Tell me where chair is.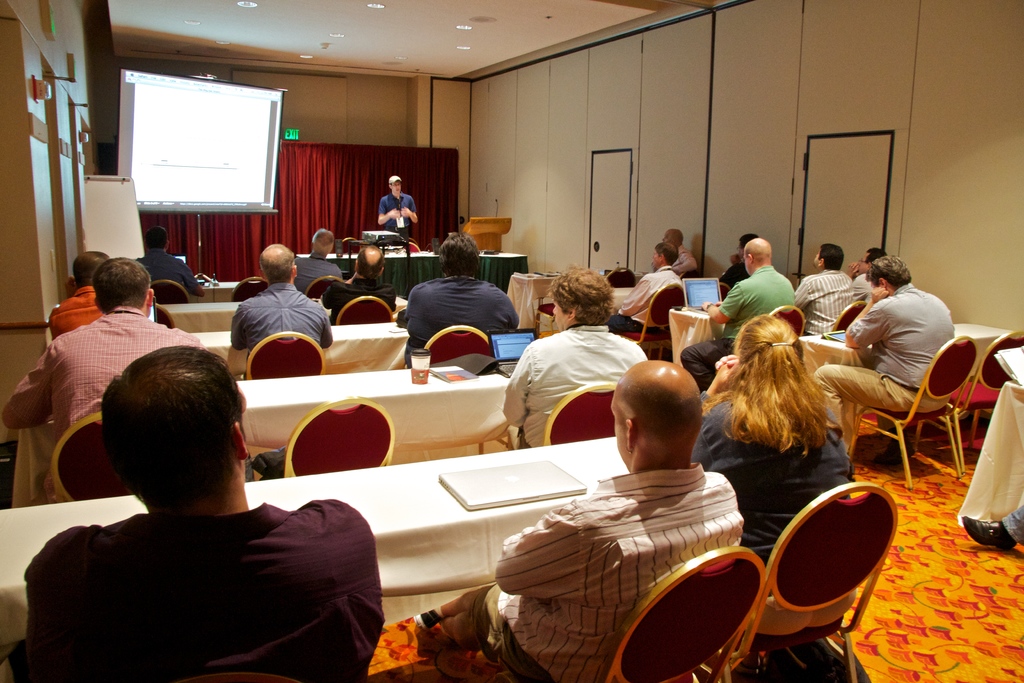
chair is at bbox=(228, 277, 271, 306).
